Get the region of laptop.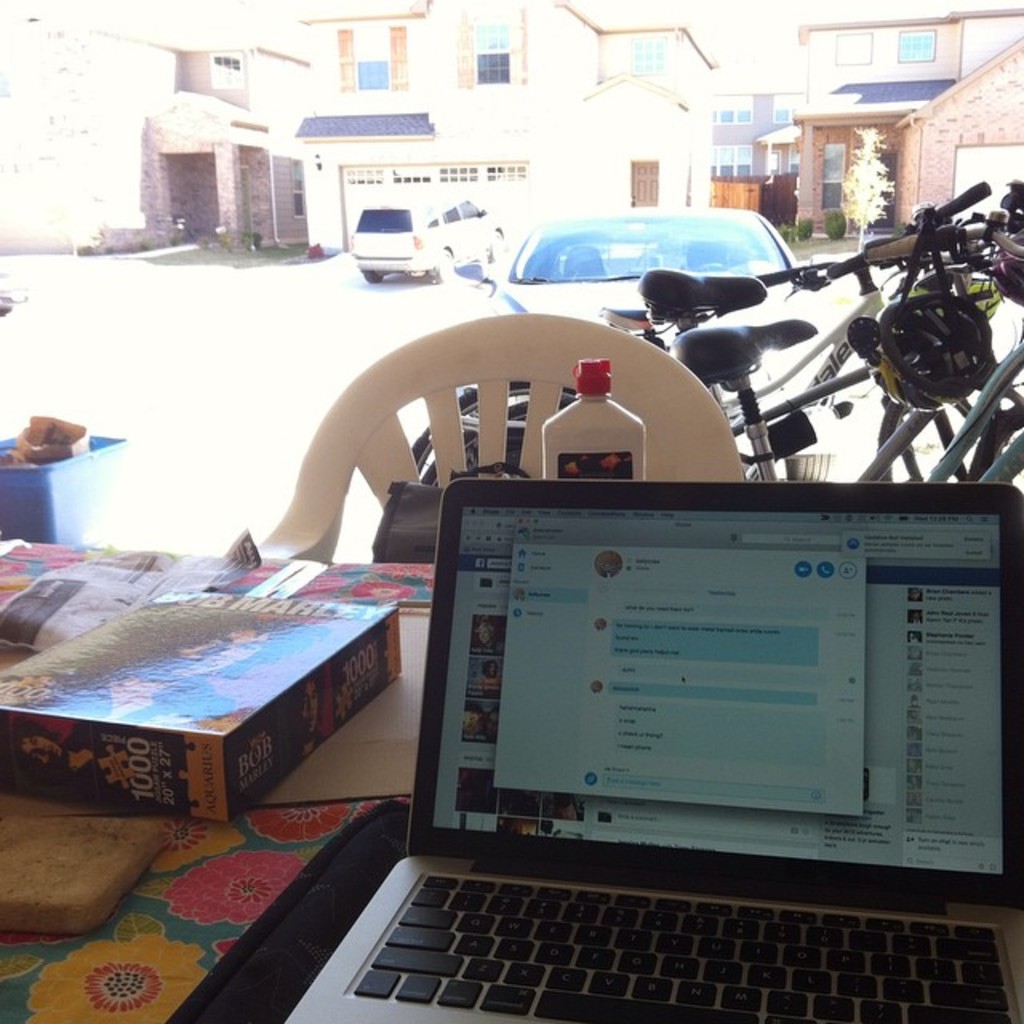
select_region(275, 467, 1022, 1022).
